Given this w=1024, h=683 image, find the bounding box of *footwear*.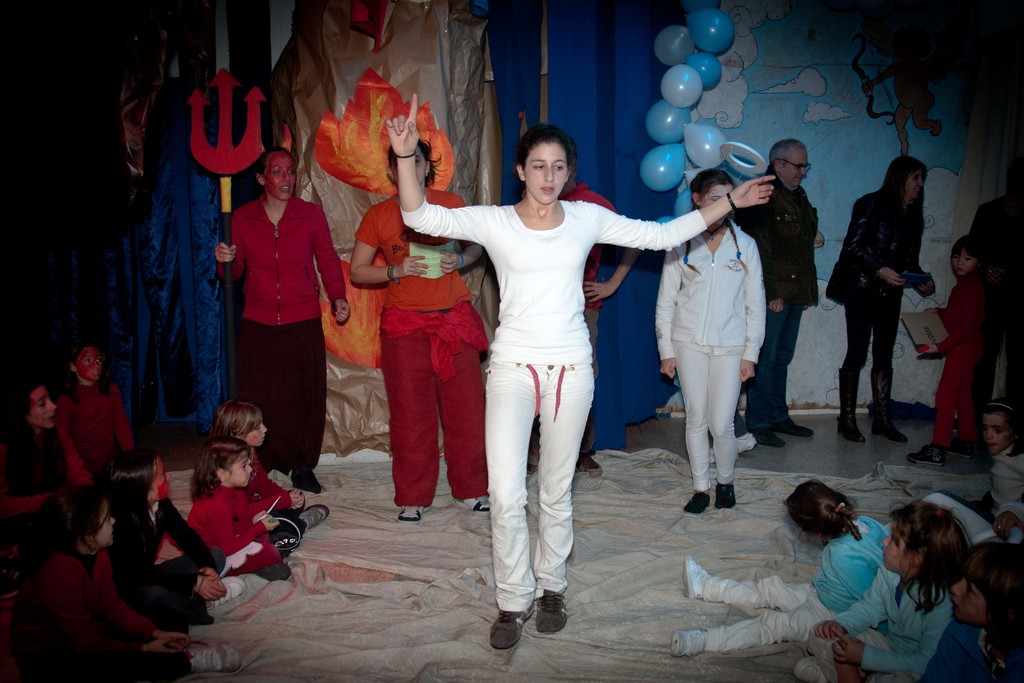
box=[910, 436, 944, 469].
